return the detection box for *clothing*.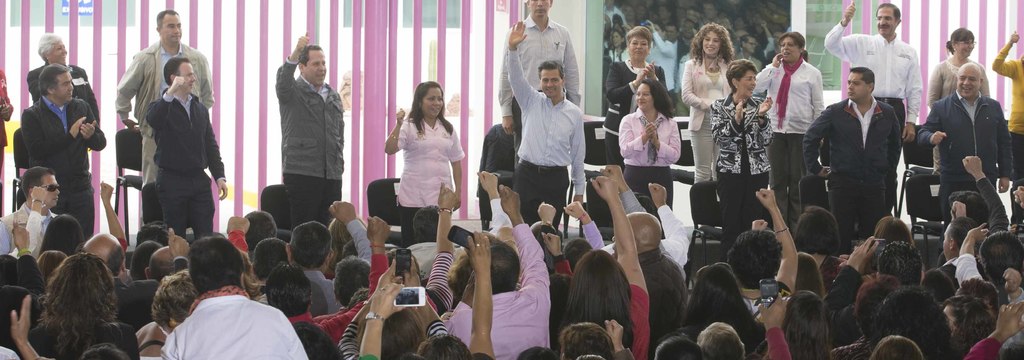
crop(398, 122, 461, 207).
